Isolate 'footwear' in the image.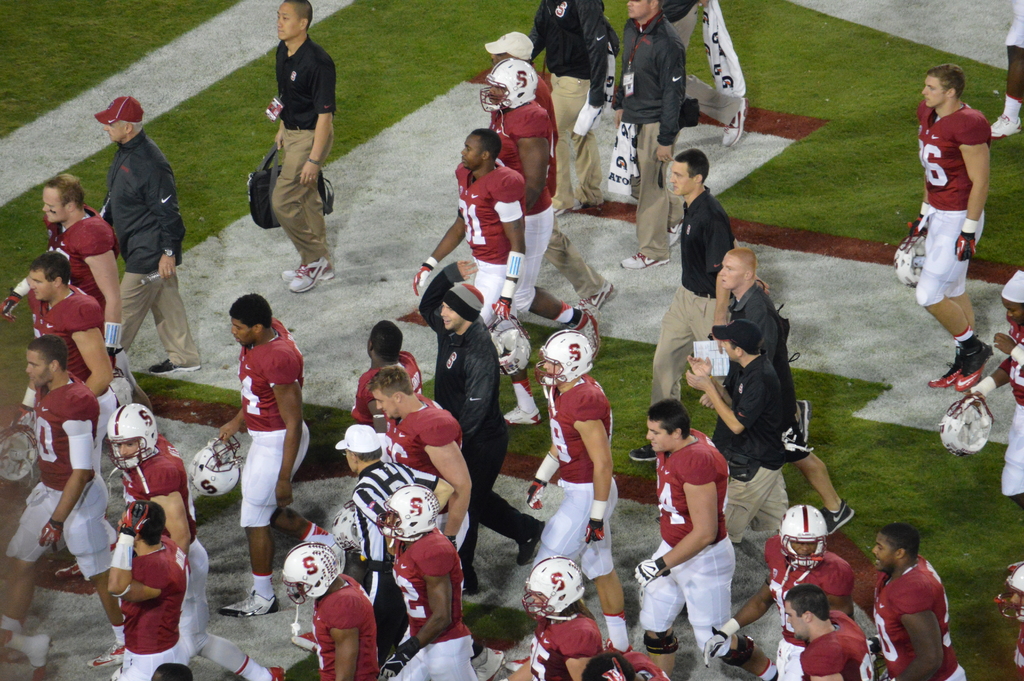
Isolated region: BBox(52, 561, 83, 580).
